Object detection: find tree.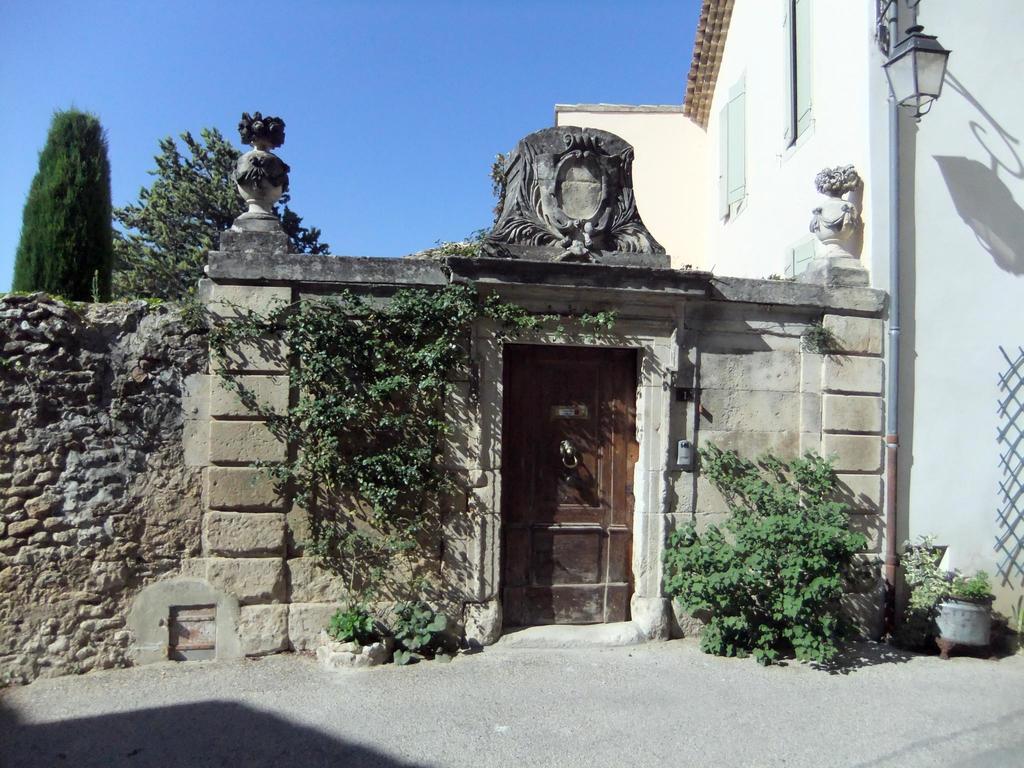
BBox(112, 127, 332, 304).
